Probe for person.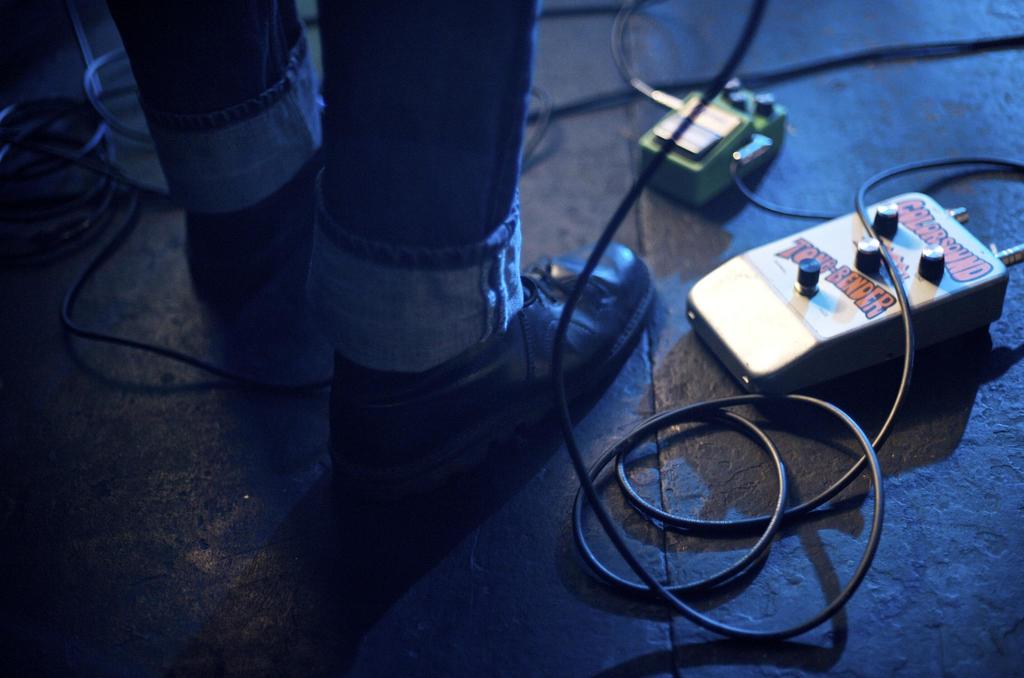
Probe result: (x1=102, y1=0, x2=666, y2=617).
